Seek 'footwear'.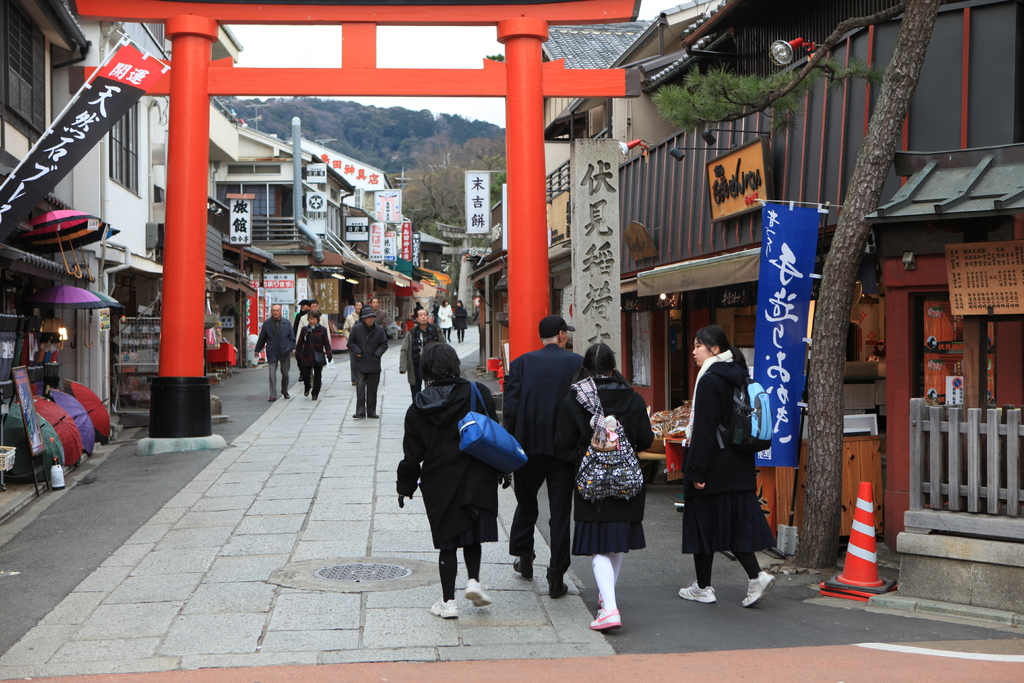
<bbox>353, 411, 364, 420</bbox>.
